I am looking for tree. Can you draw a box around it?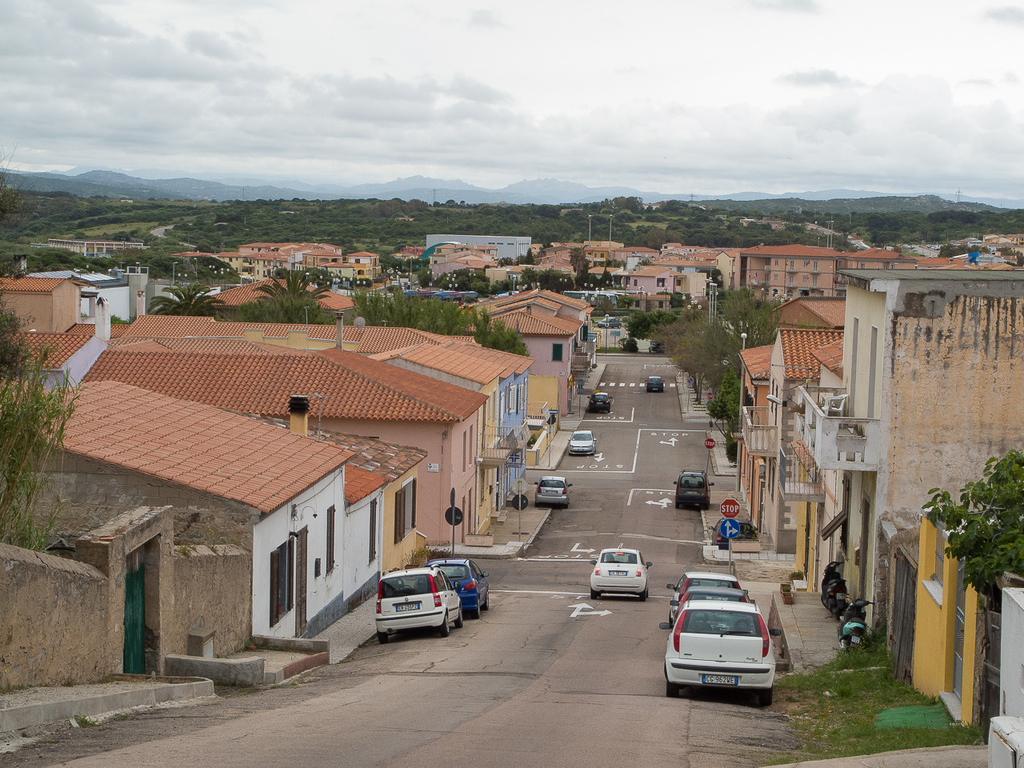
Sure, the bounding box is detection(146, 278, 224, 319).
